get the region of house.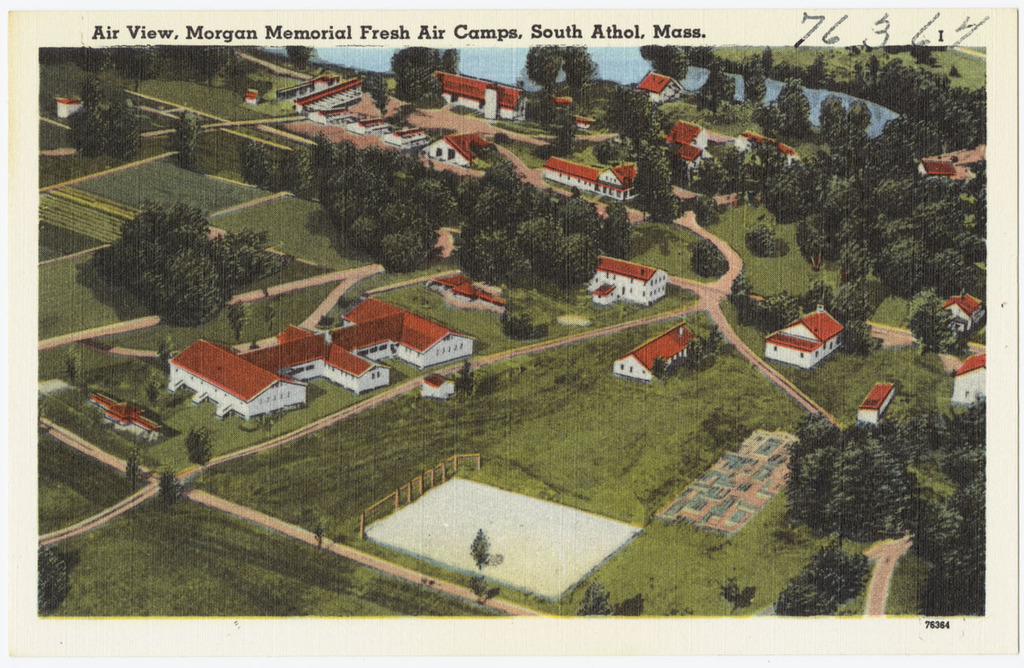
[413,369,451,400].
